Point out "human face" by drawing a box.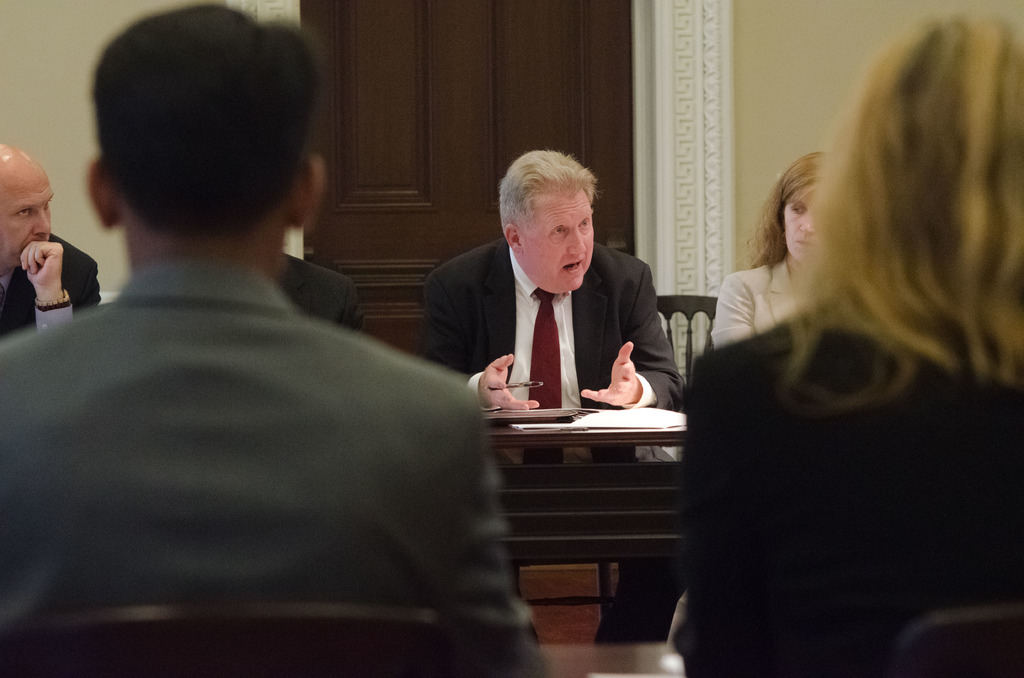
524 198 595 292.
